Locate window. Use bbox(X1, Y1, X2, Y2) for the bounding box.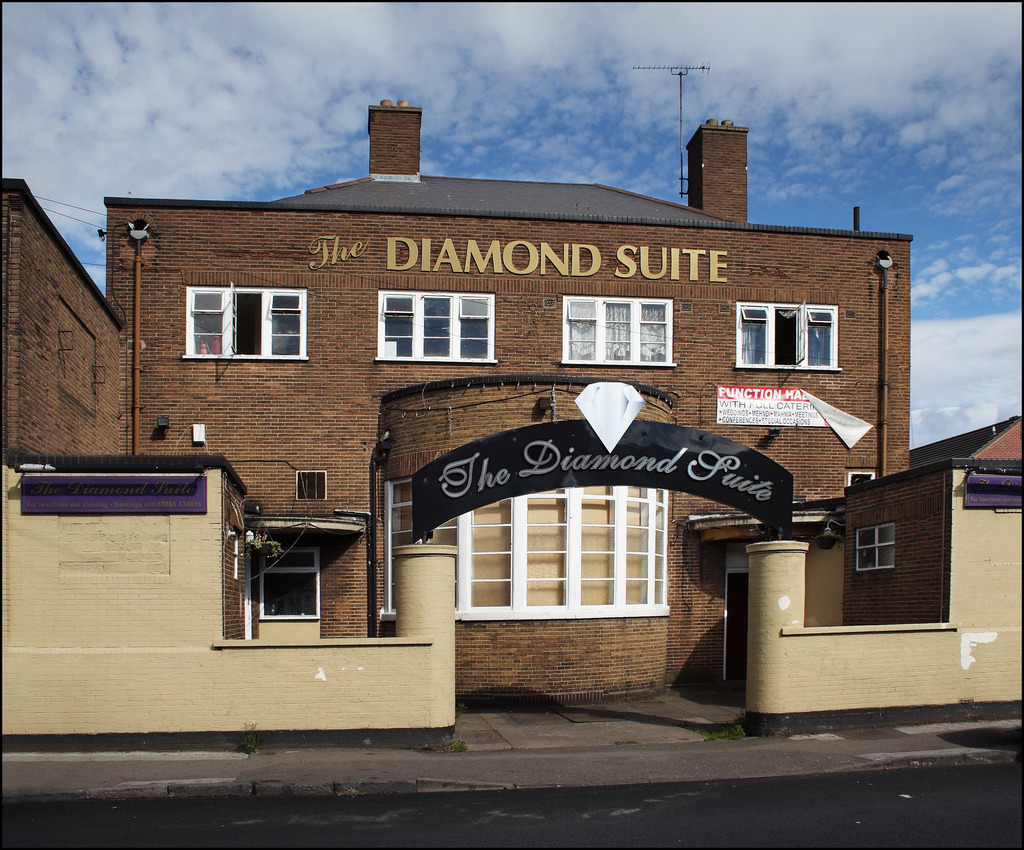
bbox(554, 294, 681, 367).
